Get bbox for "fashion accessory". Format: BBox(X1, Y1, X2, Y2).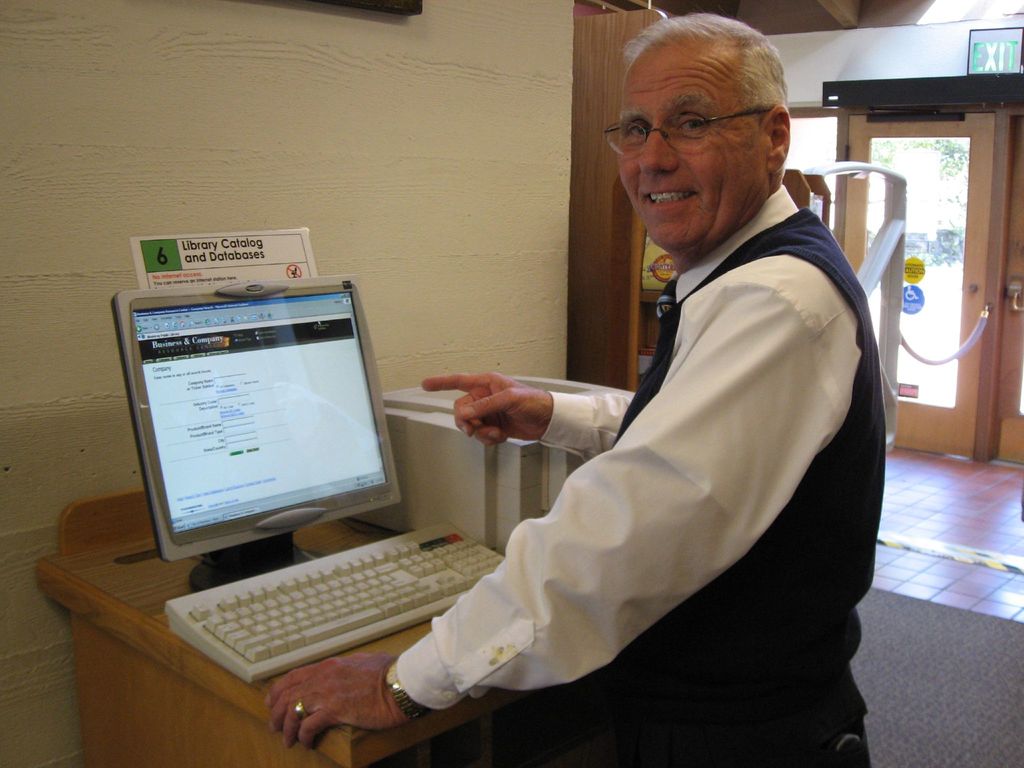
BBox(292, 697, 309, 719).
